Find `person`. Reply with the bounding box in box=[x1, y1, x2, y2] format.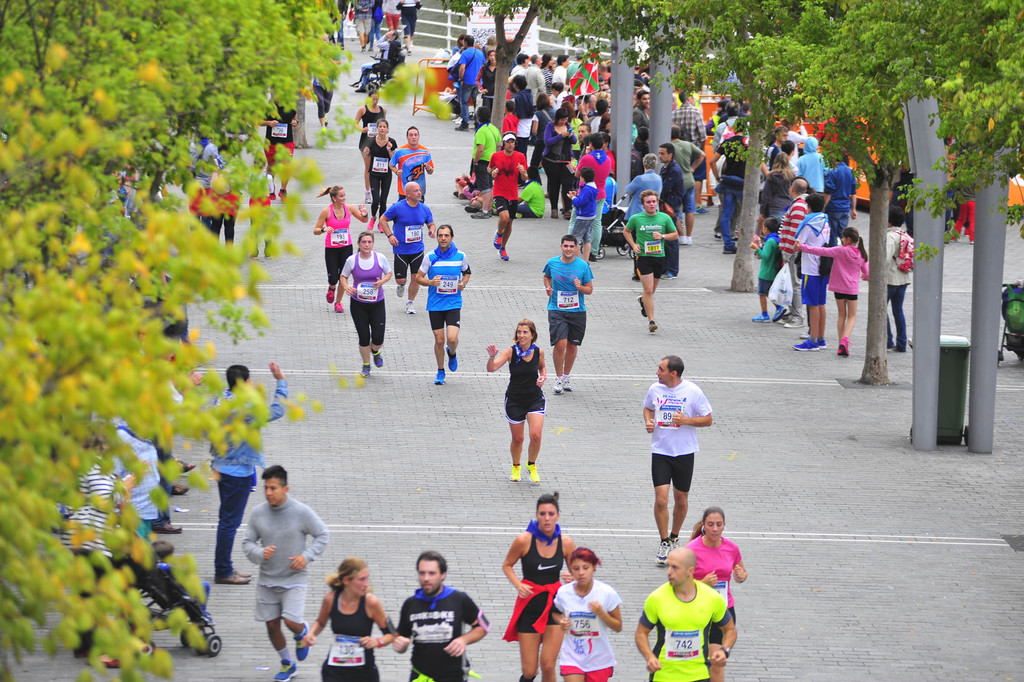
box=[534, 92, 564, 137].
